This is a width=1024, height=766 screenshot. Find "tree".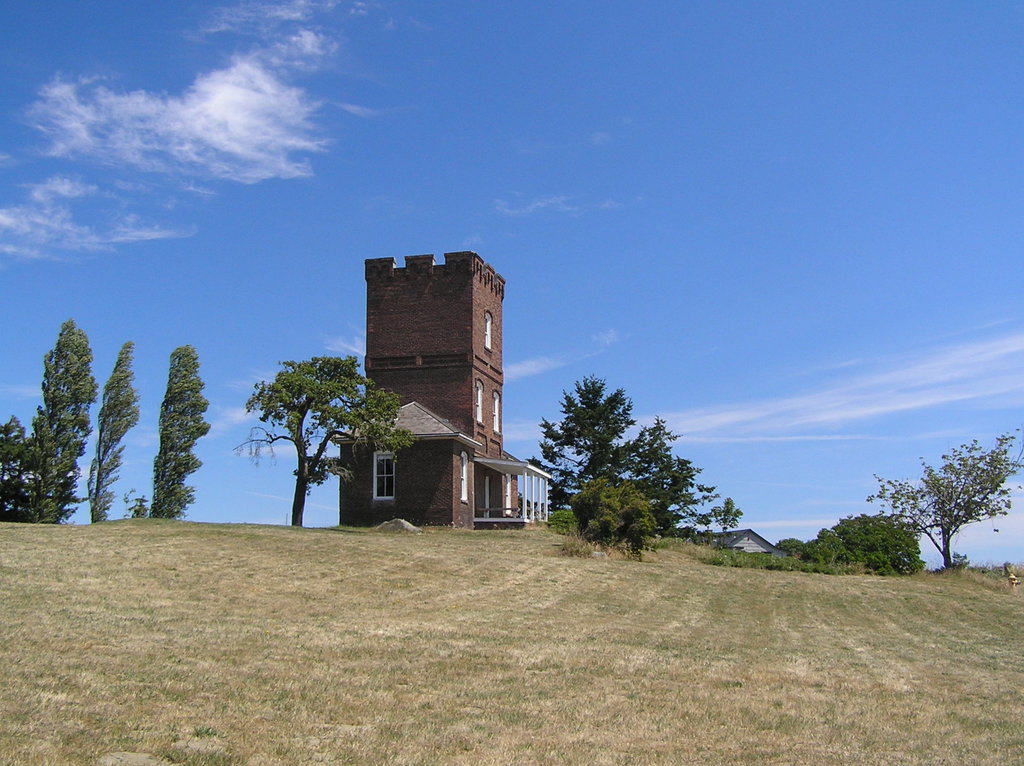
Bounding box: x1=0 y1=416 x2=32 y2=518.
